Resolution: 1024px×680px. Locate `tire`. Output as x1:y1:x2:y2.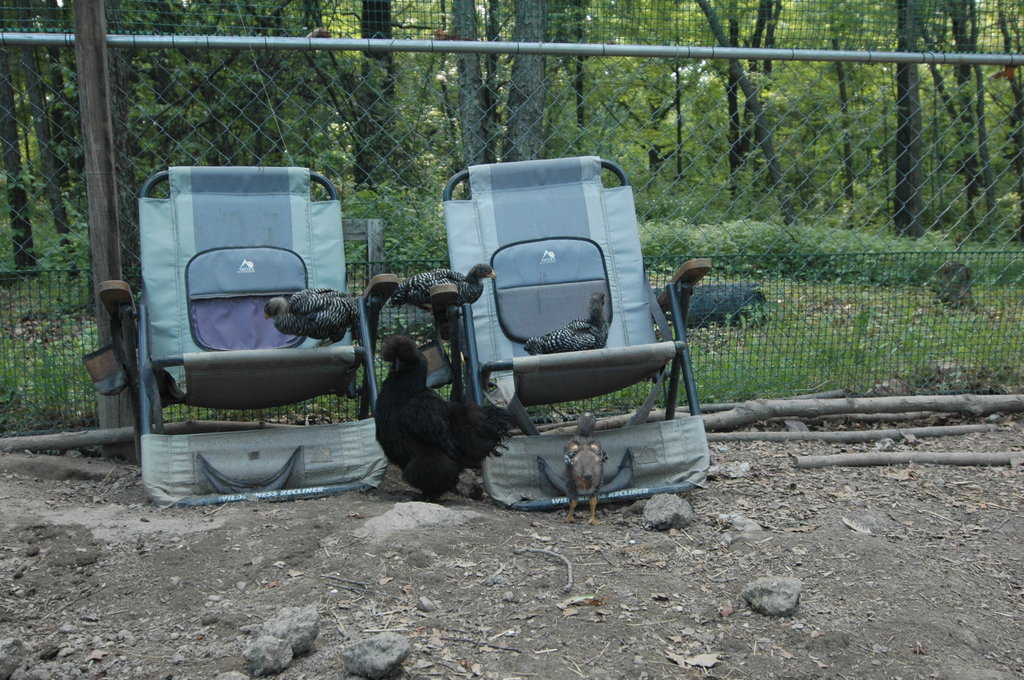
652:280:766:328.
